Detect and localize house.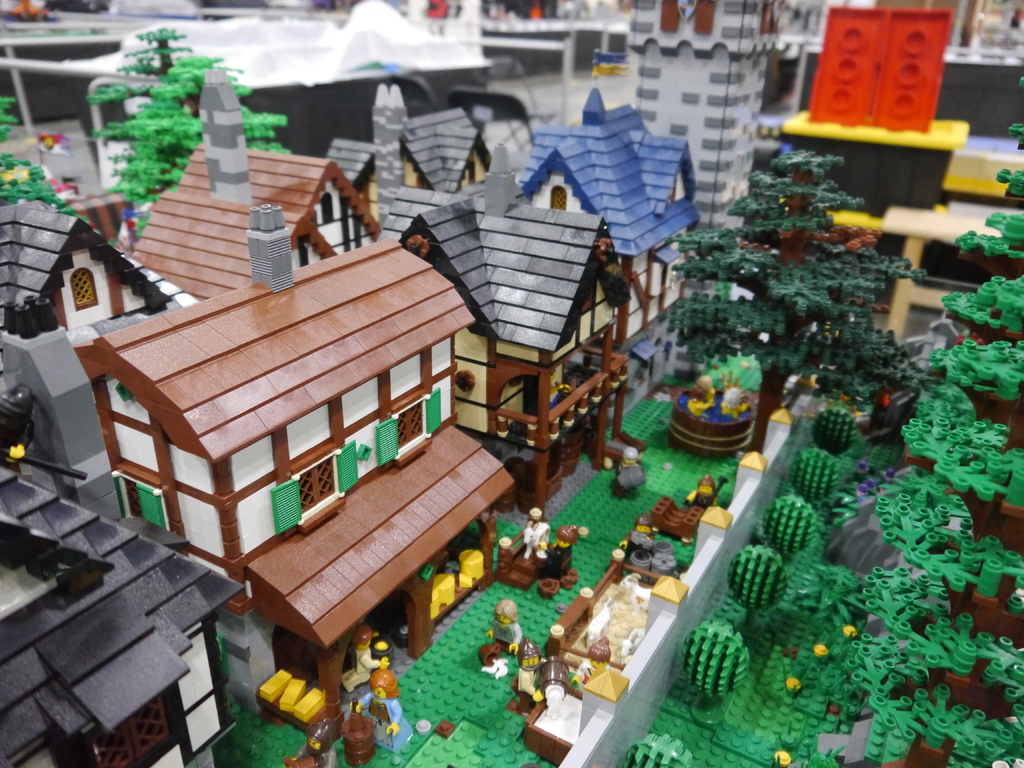
Localized at 401,184,645,520.
